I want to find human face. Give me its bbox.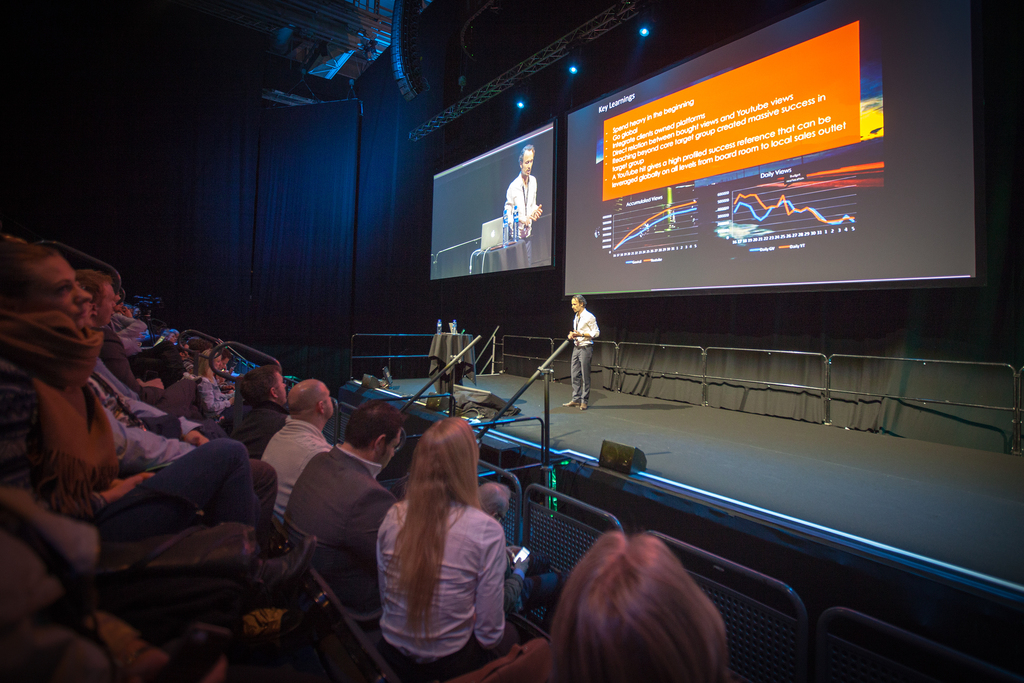
[left=23, top=252, right=90, bottom=328].
